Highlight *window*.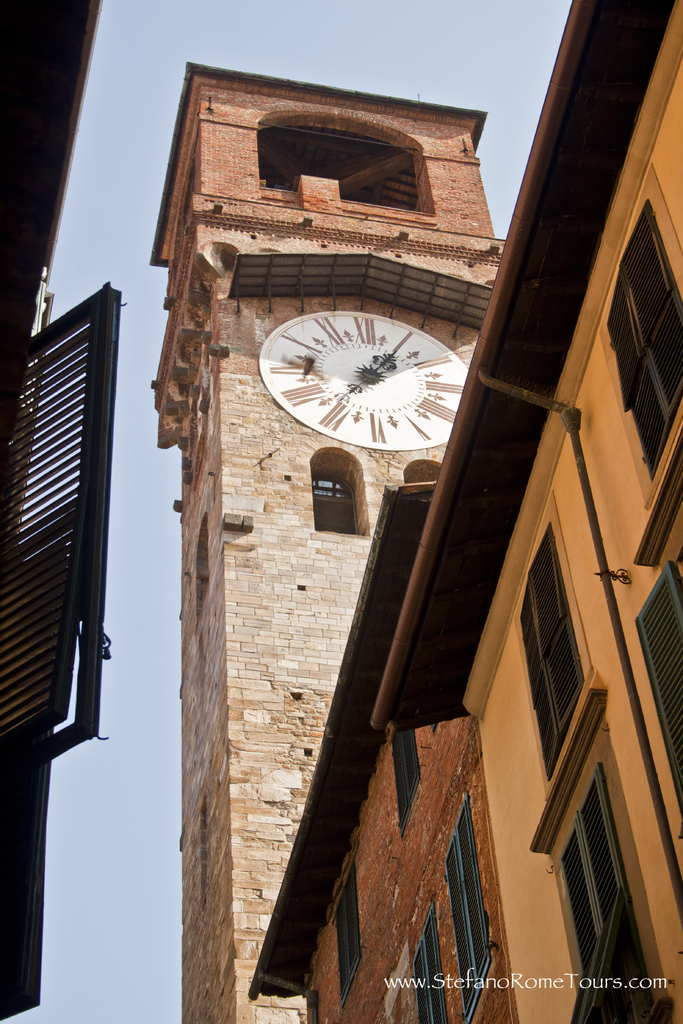
Highlighted region: pyautogui.locateOnScreen(559, 762, 666, 1023).
